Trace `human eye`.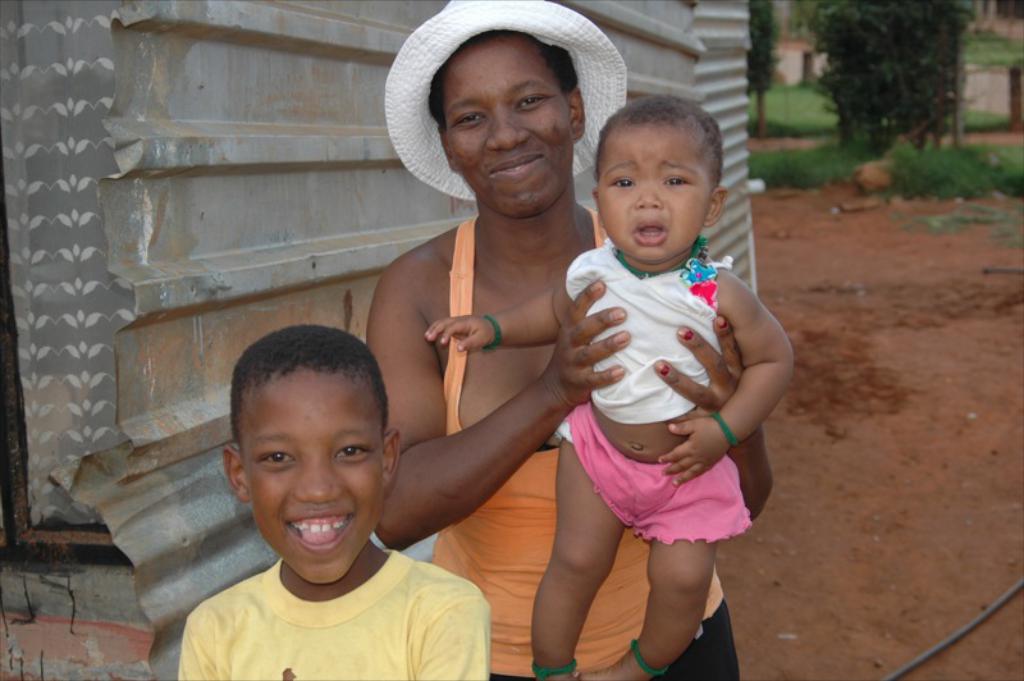
Traced to detection(453, 109, 486, 128).
